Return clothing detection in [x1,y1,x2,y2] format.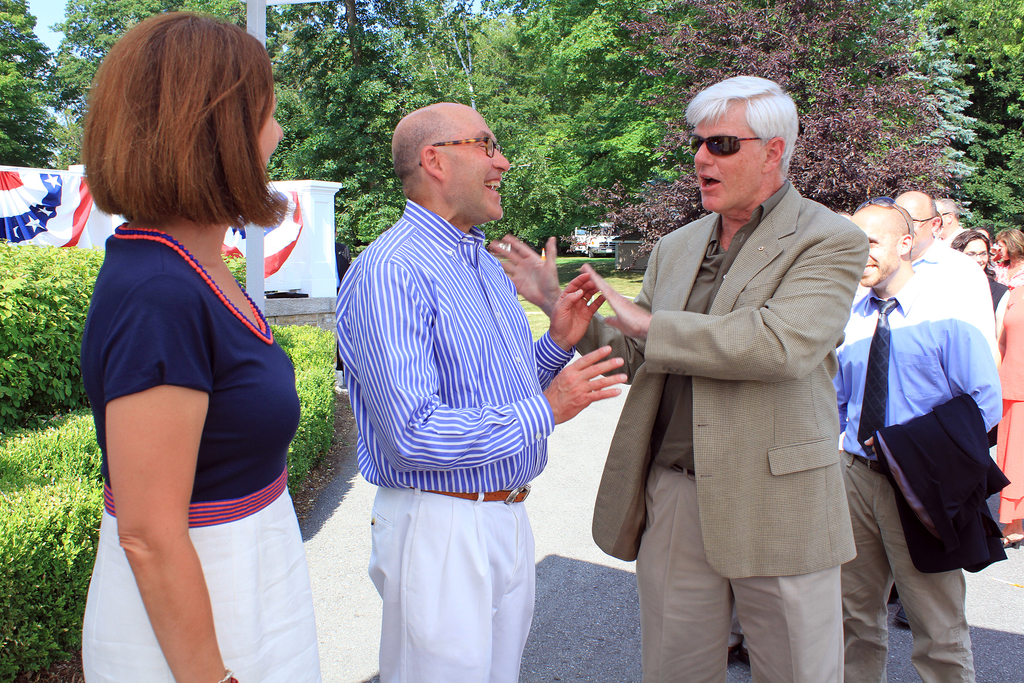
[335,192,579,682].
